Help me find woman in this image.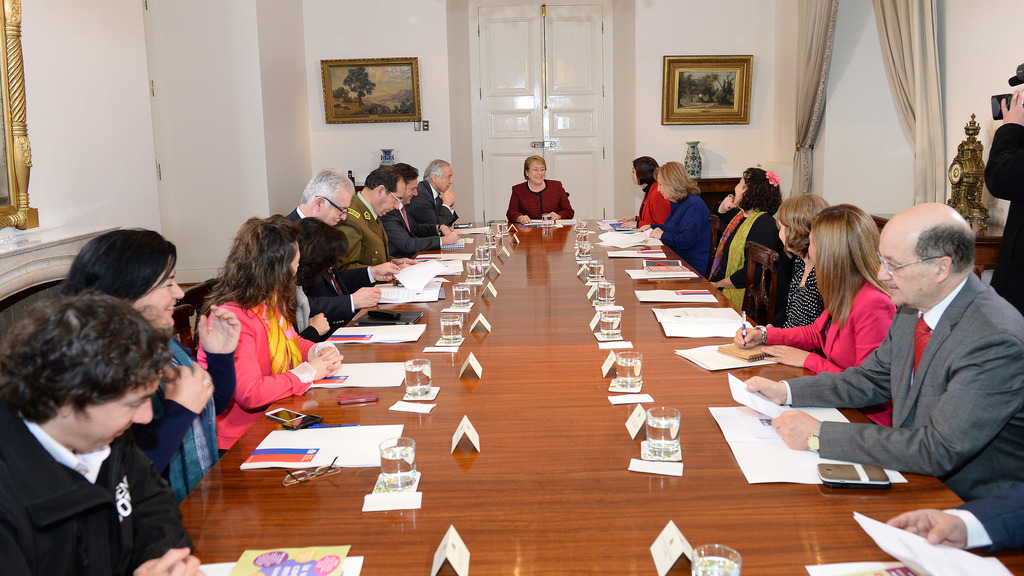
Found it: rect(505, 153, 576, 227).
